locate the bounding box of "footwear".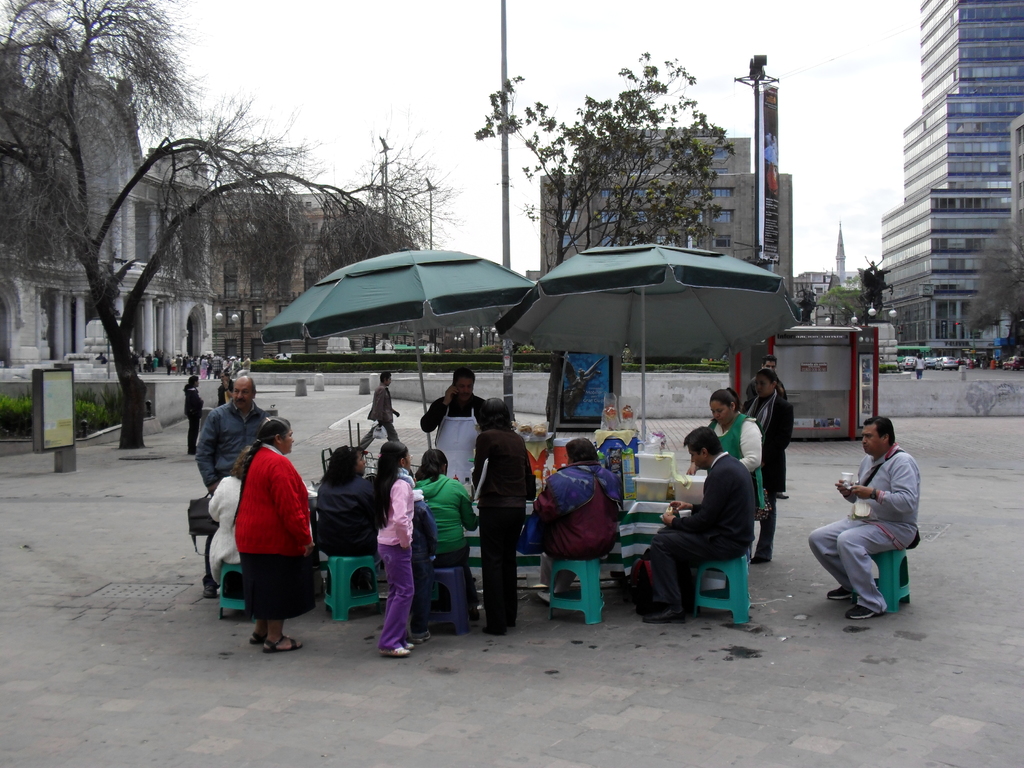
Bounding box: bbox=(641, 610, 686, 623).
